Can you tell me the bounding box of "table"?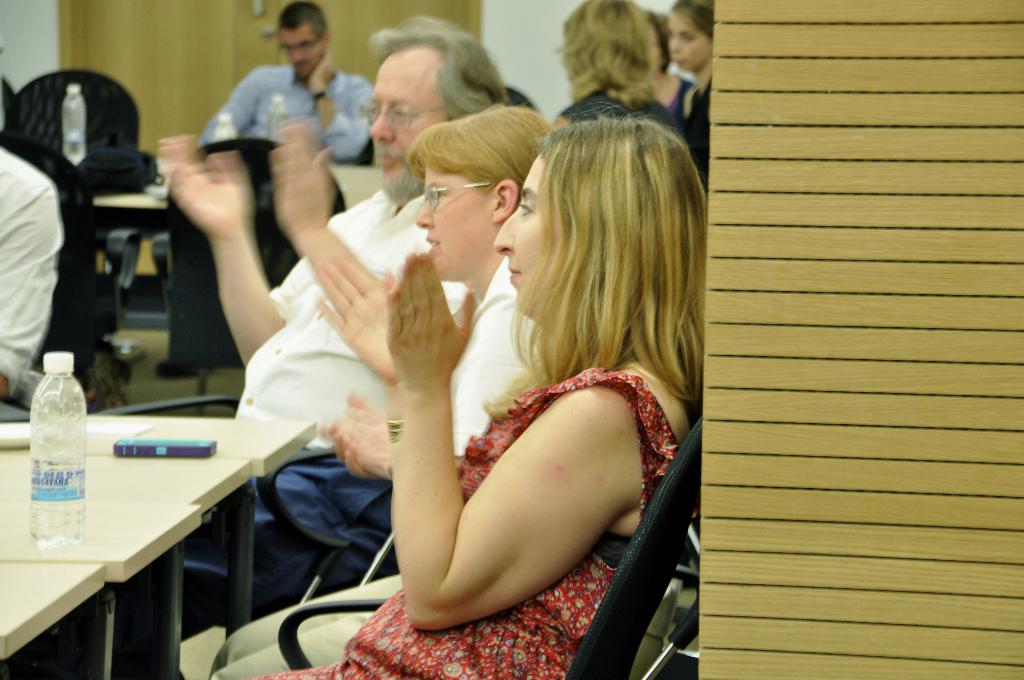
pyautogui.locateOnScreen(0, 445, 250, 679).
